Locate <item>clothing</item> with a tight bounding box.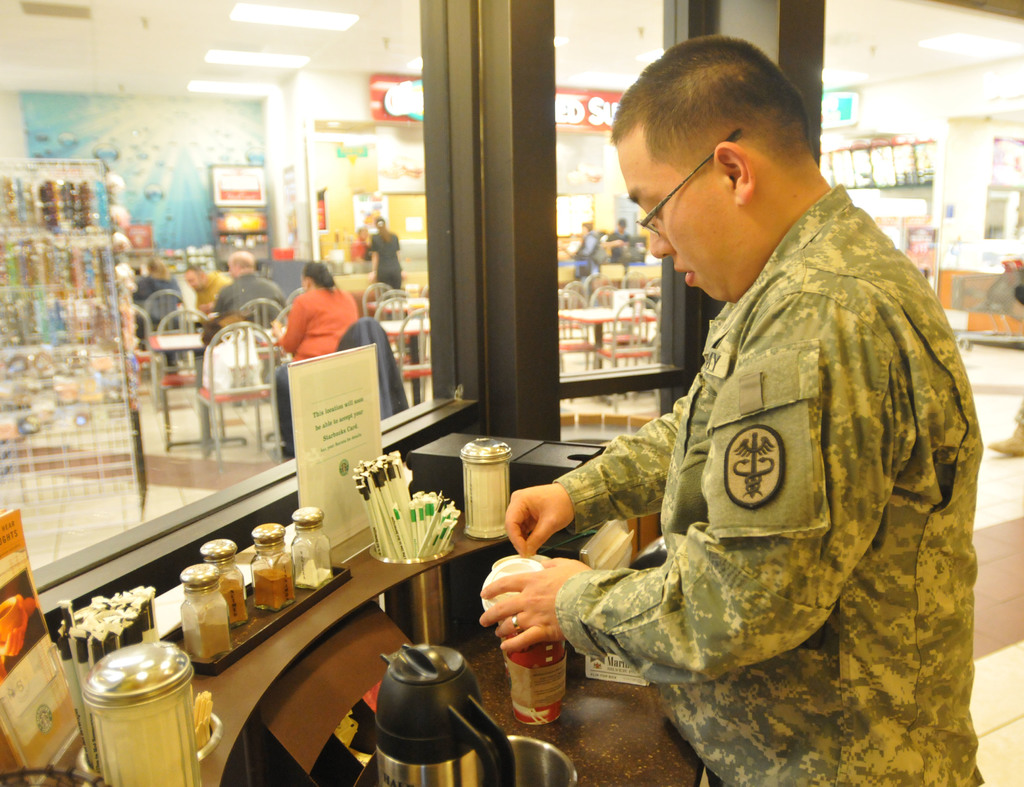
(left=197, top=269, right=234, bottom=320).
